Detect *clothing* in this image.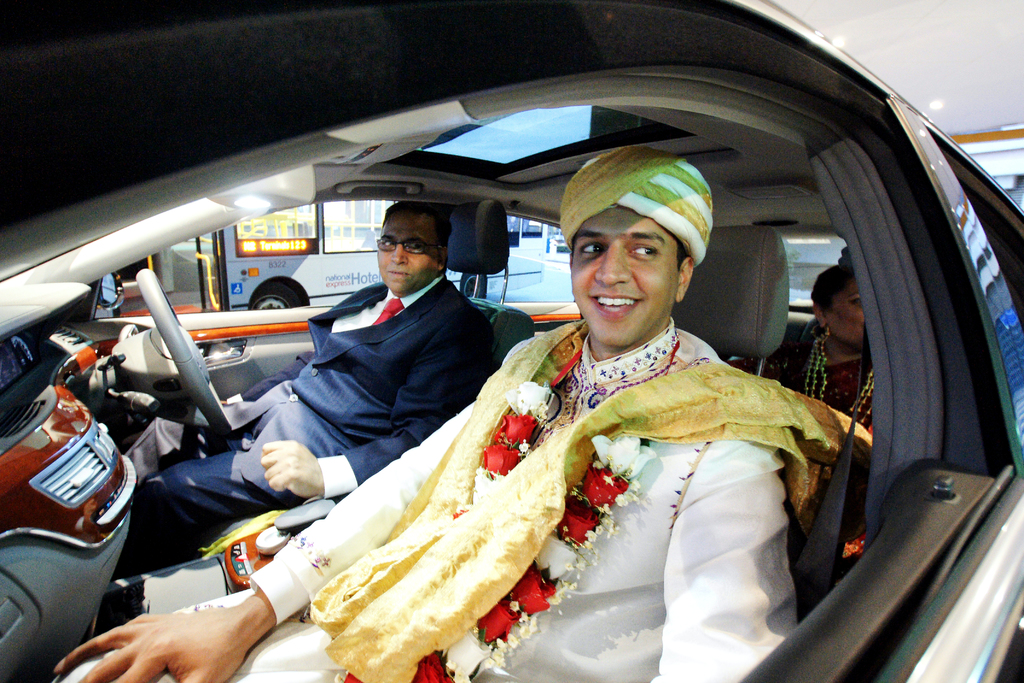
Detection: rect(50, 313, 851, 682).
